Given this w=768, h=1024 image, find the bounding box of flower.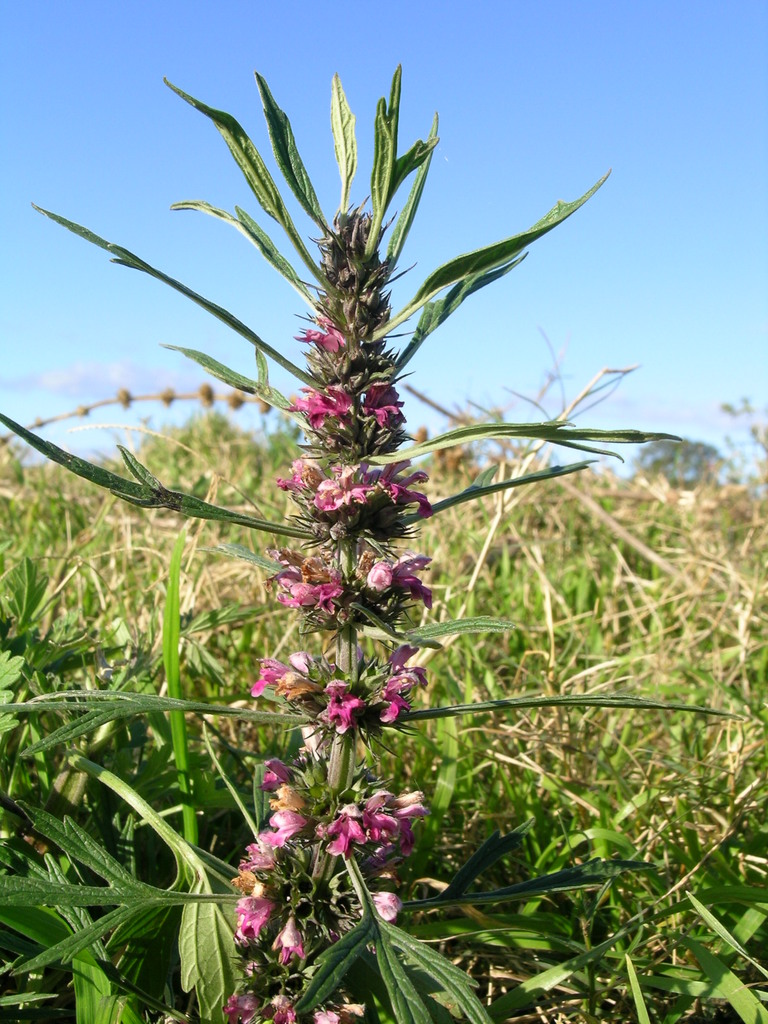
Rect(323, 685, 363, 730).
